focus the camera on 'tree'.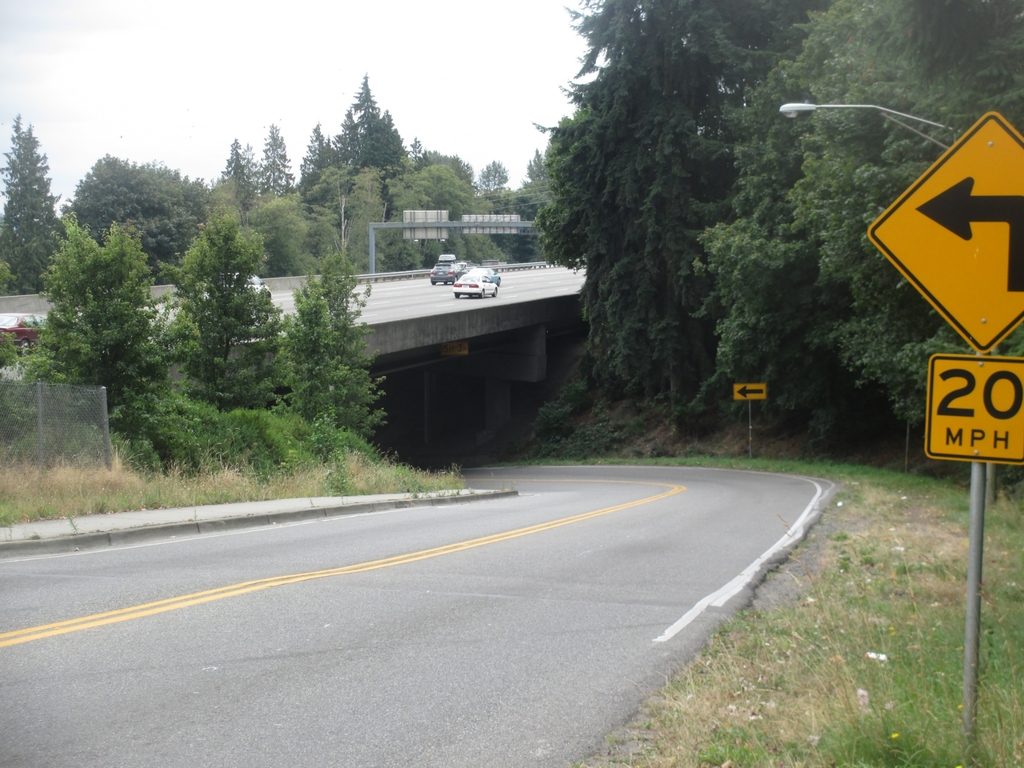
Focus region: box(277, 246, 388, 439).
